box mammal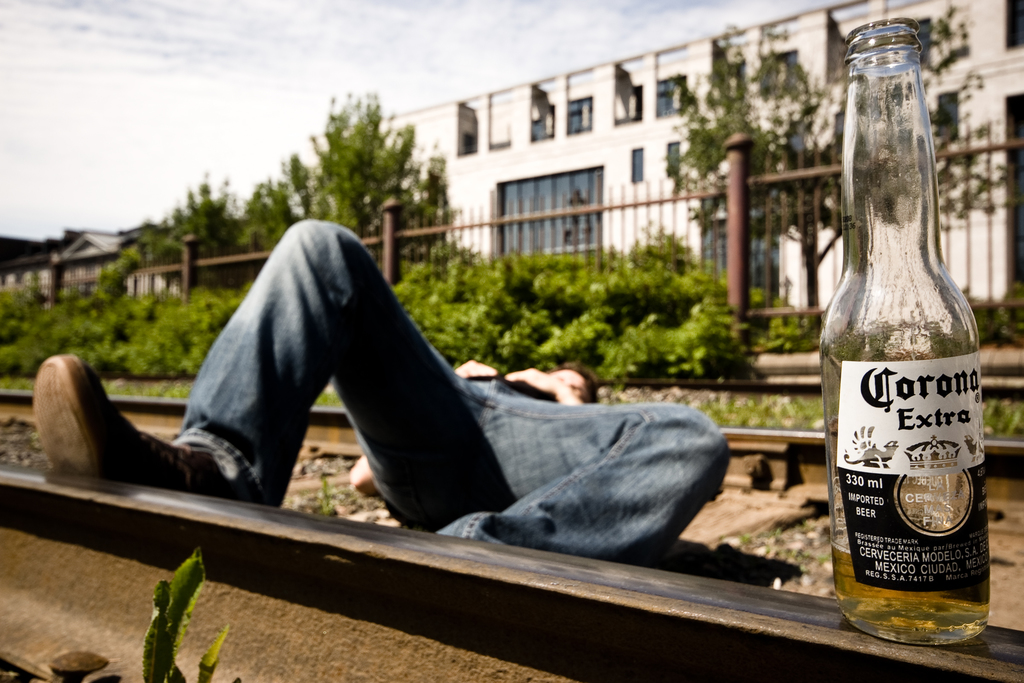
region(845, 436, 898, 465)
